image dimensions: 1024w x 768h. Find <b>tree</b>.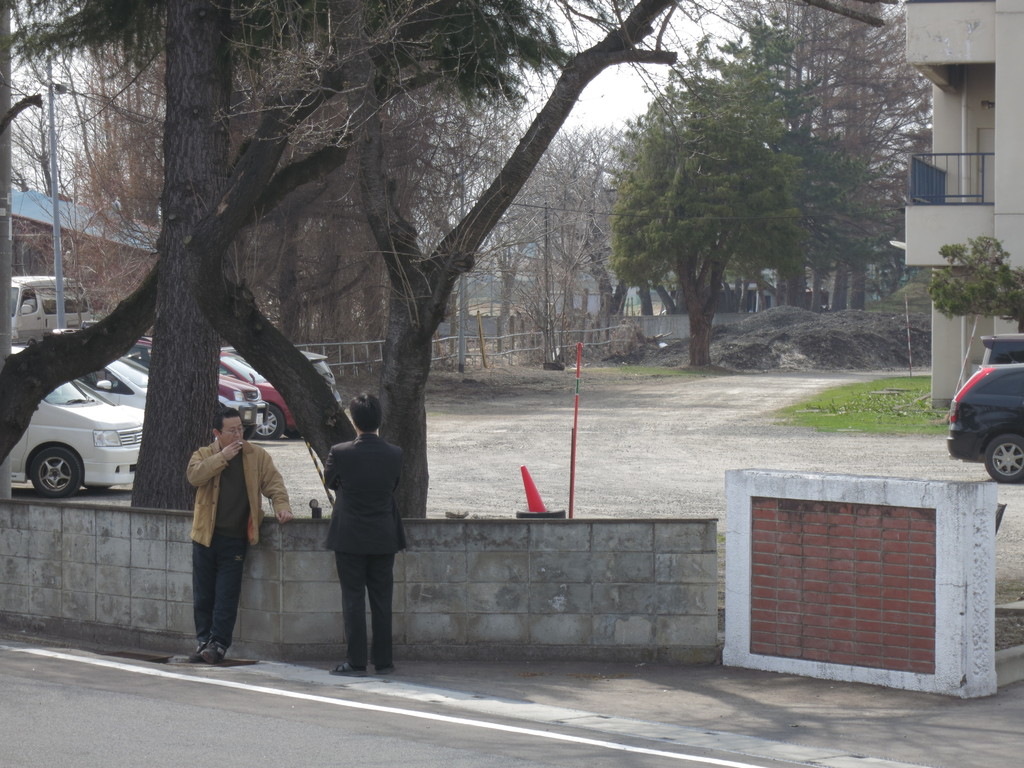
bbox=(493, 122, 637, 359).
